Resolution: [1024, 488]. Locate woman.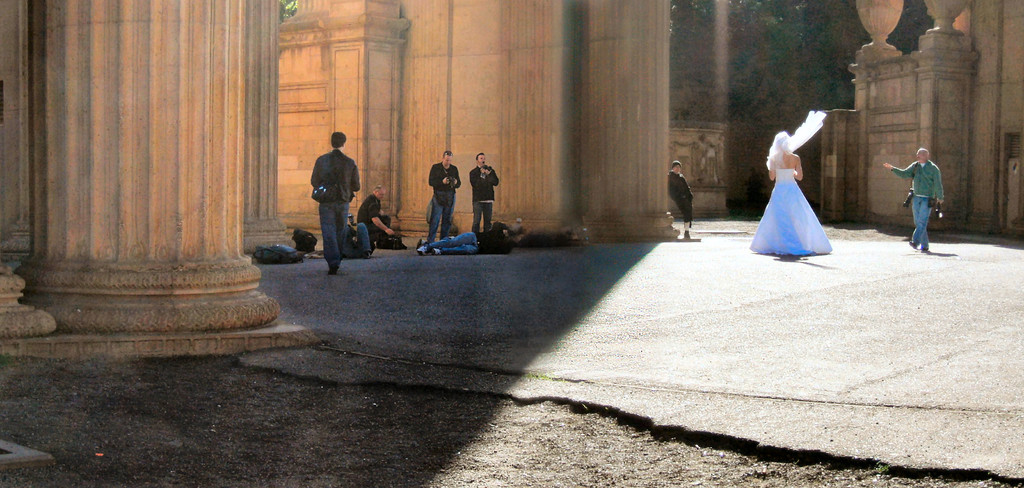
744:111:832:259.
